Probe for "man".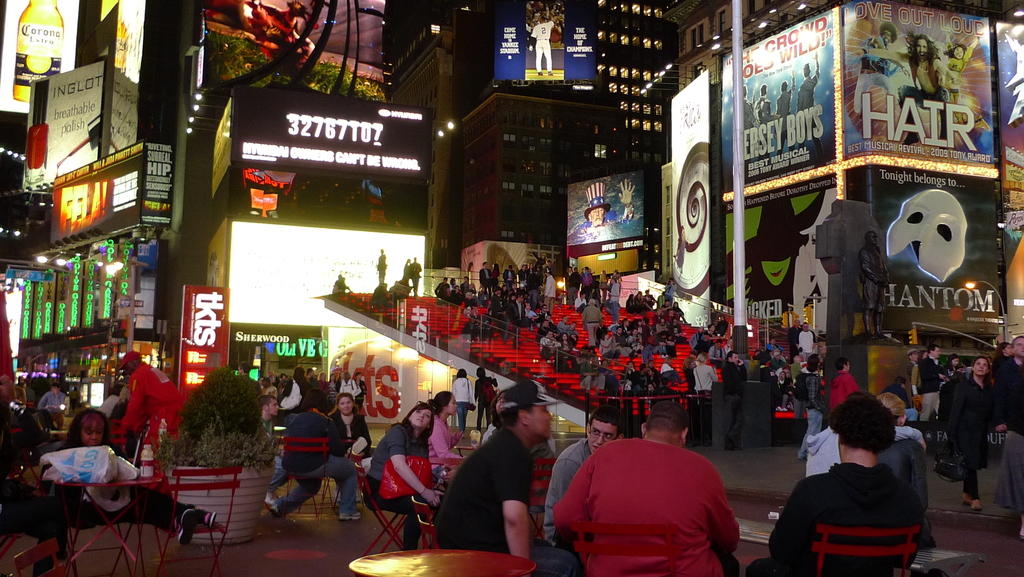
Probe result: (753, 79, 780, 136).
